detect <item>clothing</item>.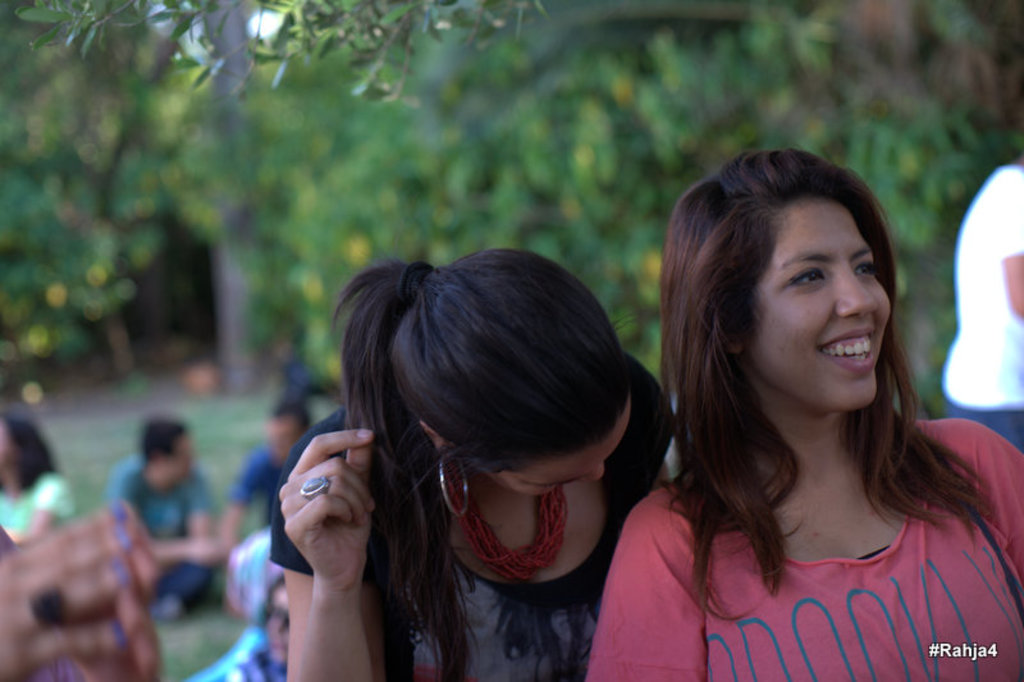
Detected at bbox(228, 425, 311, 560).
